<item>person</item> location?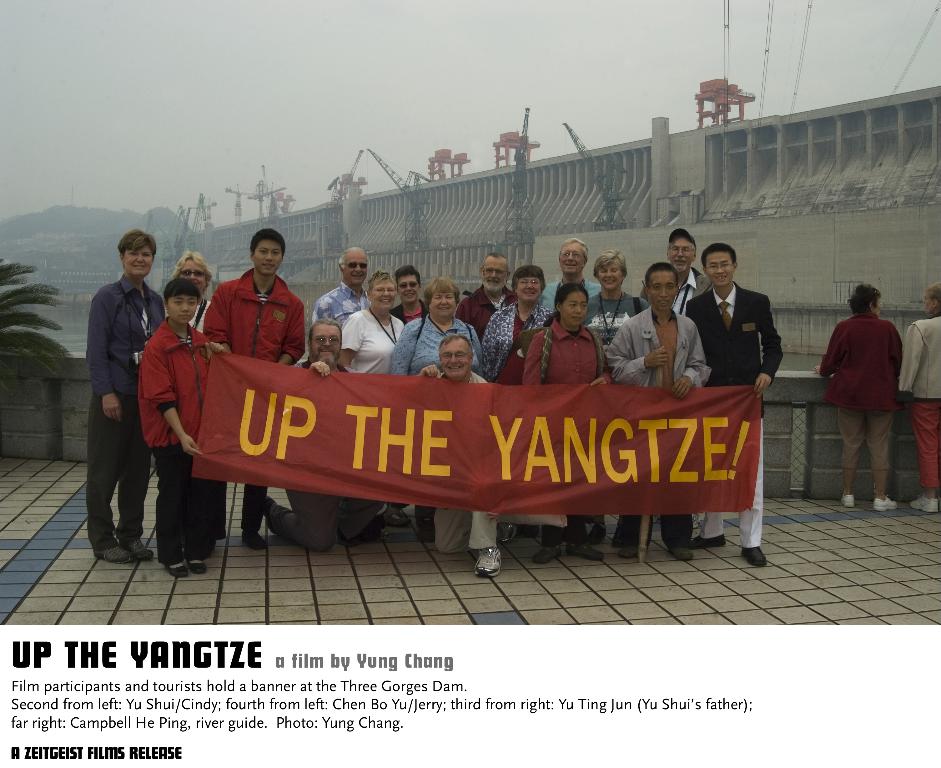
rect(682, 238, 785, 570)
